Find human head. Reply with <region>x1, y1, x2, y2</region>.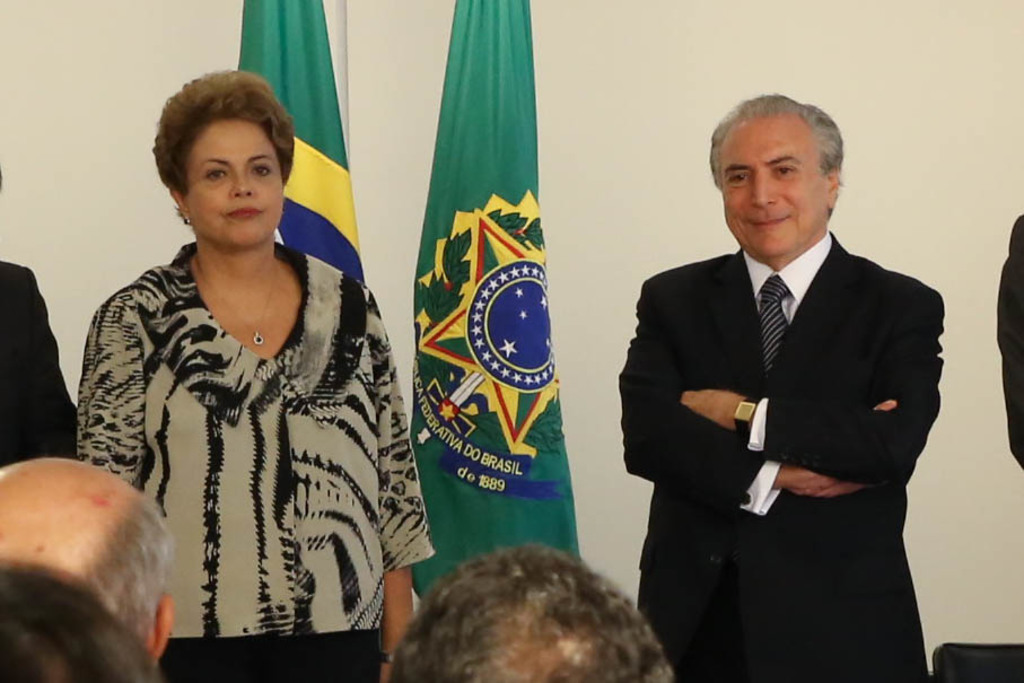
<region>392, 544, 675, 682</region>.
